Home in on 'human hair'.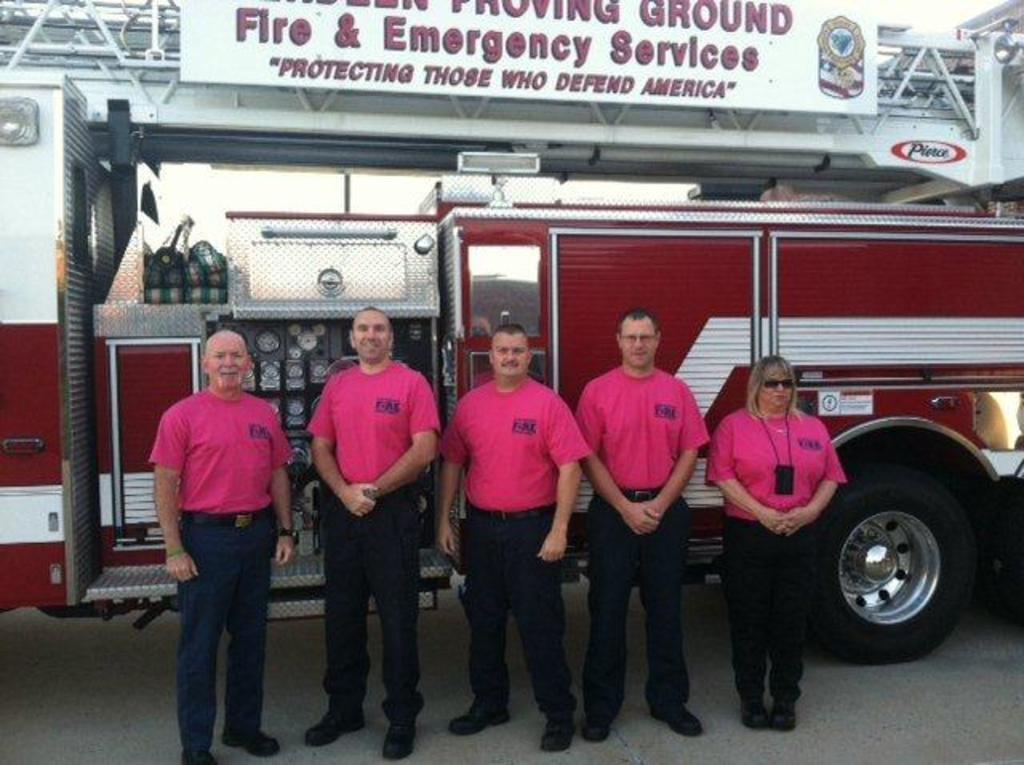
Homed in at [616, 309, 662, 339].
